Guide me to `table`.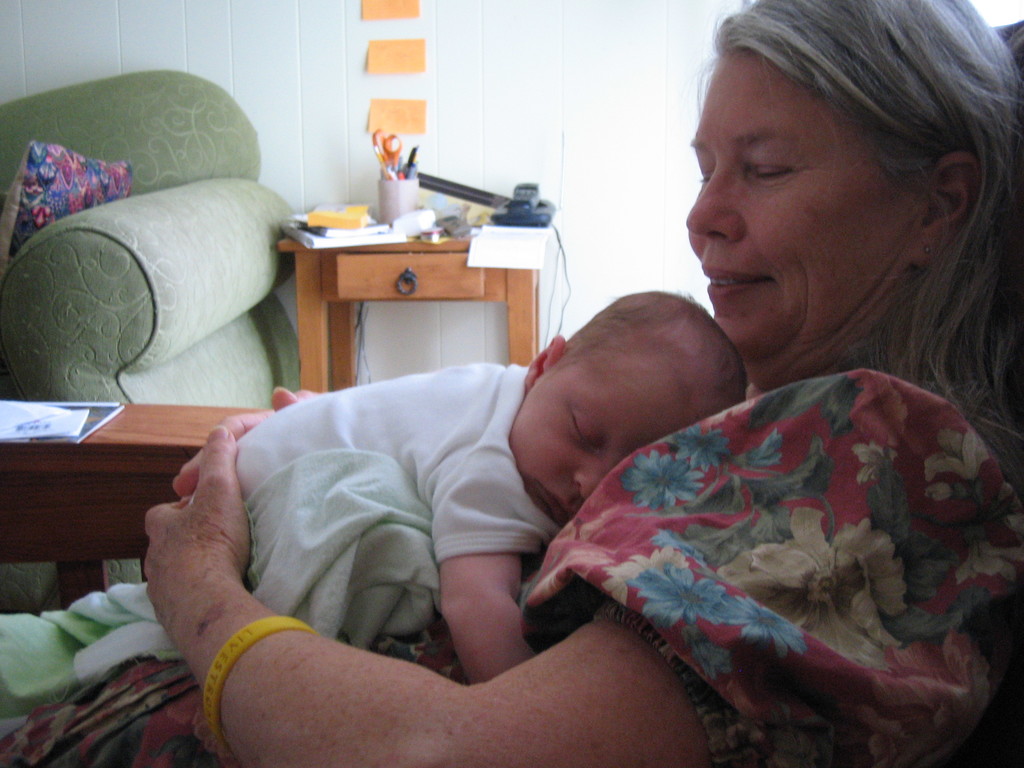
Guidance: 247, 205, 557, 410.
